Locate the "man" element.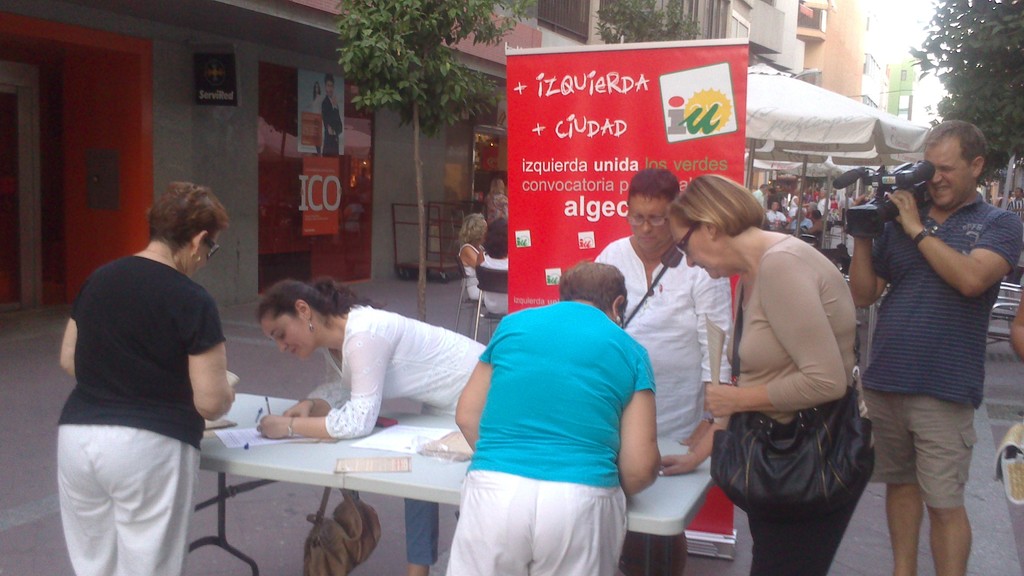
Element bbox: left=321, top=70, right=343, bottom=153.
